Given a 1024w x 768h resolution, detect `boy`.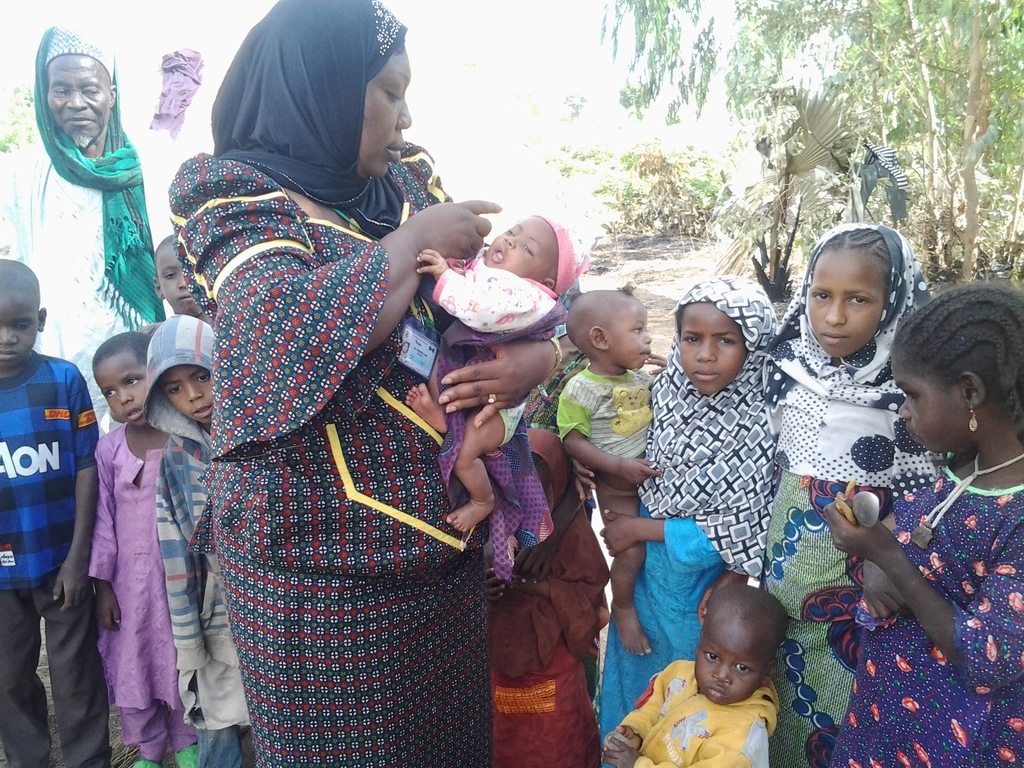
<region>556, 291, 671, 651</region>.
